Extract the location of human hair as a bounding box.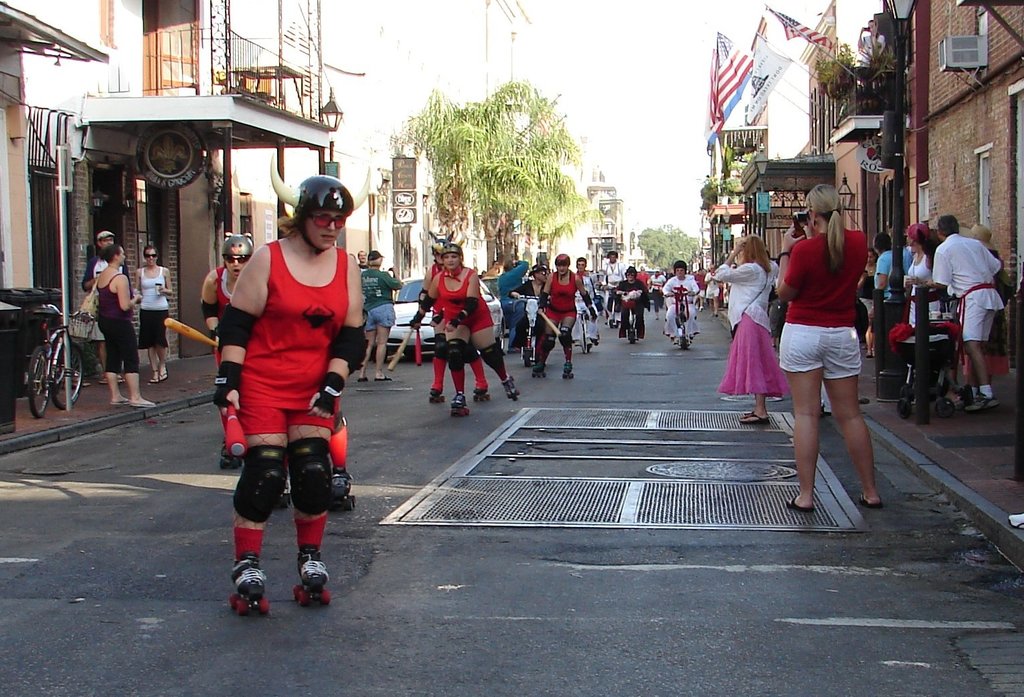
region(936, 210, 958, 243).
